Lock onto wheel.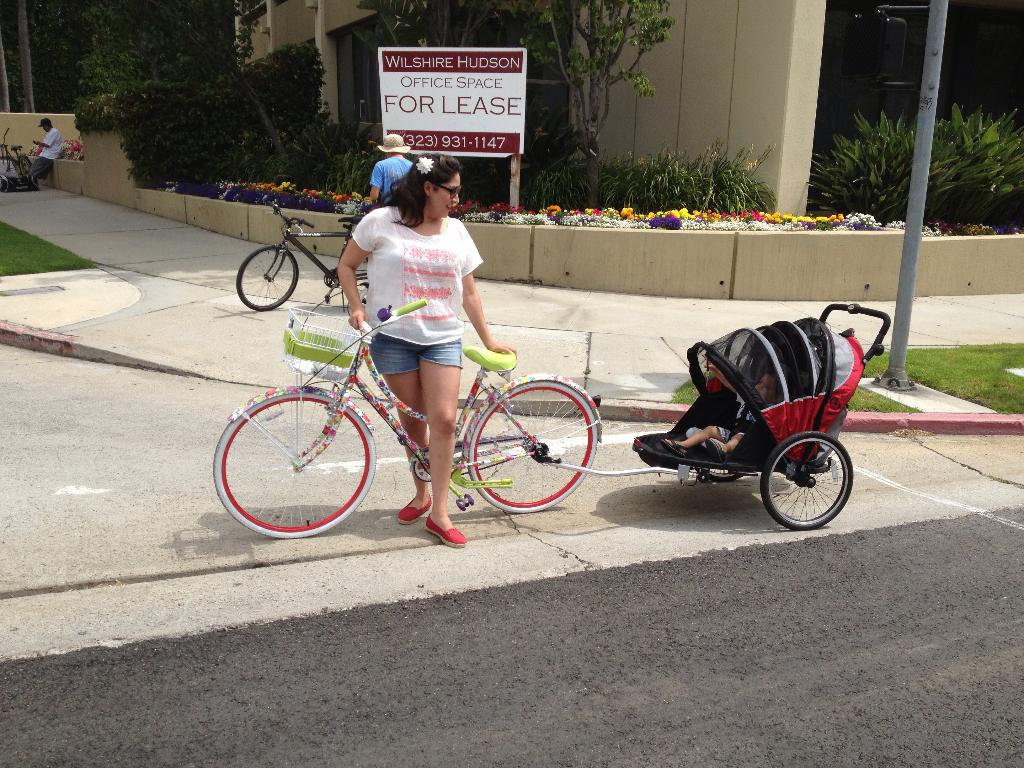
Locked: left=694, top=463, right=746, bottom=483.
